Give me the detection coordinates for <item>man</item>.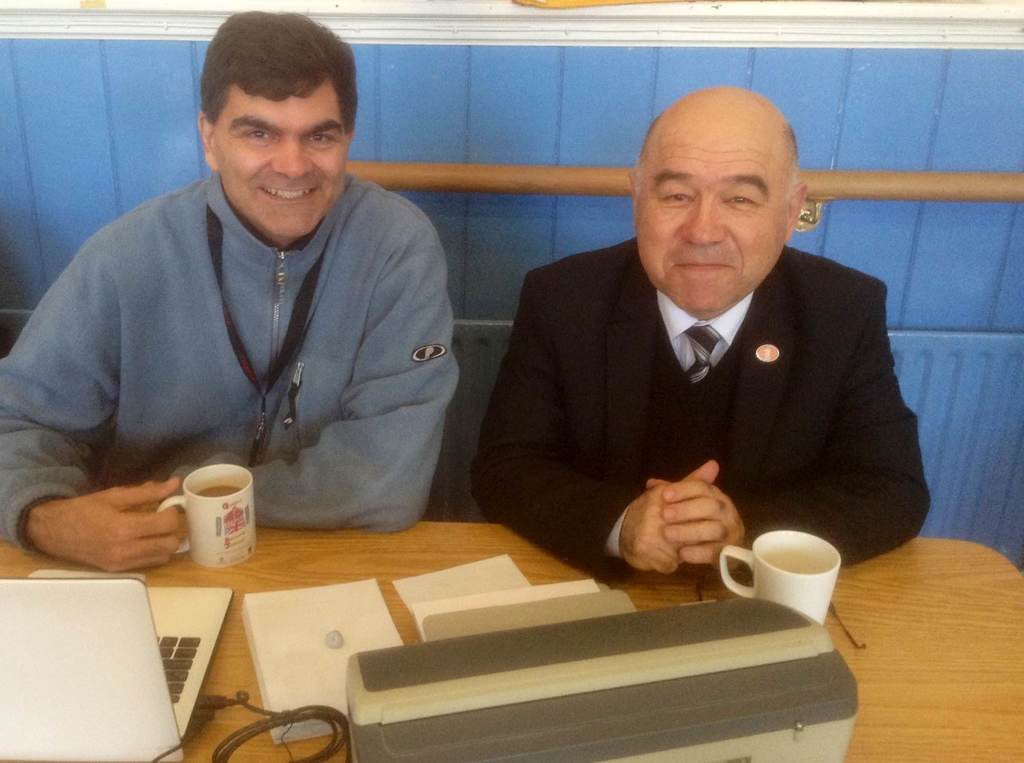
(0, 8, 461, 574).
